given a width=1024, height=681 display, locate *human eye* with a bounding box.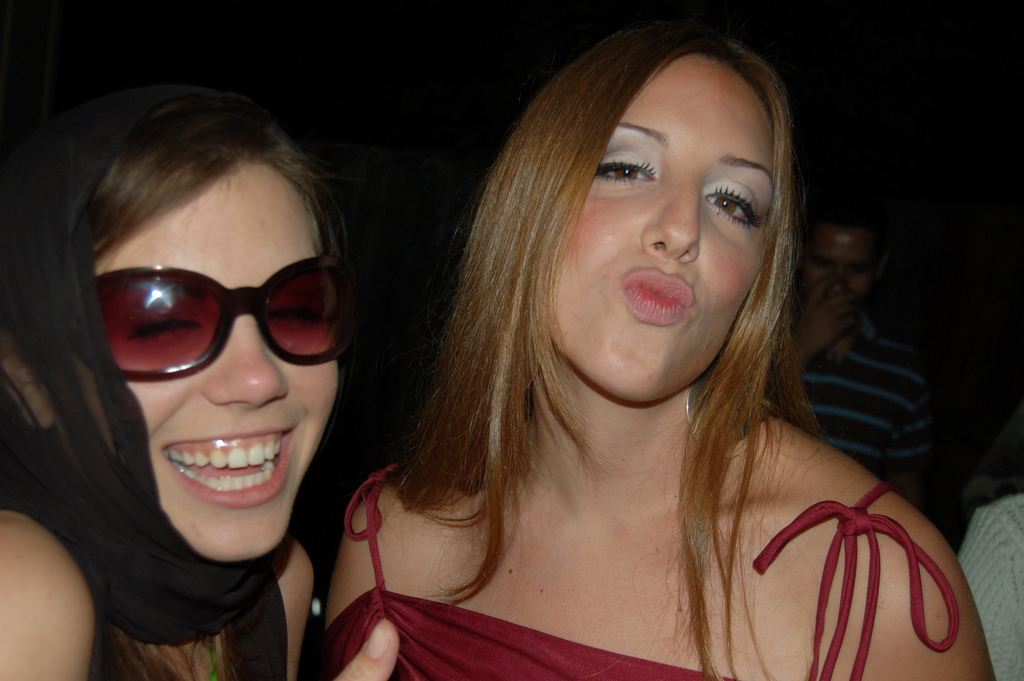
Located: 596, 155, 661, 188.
